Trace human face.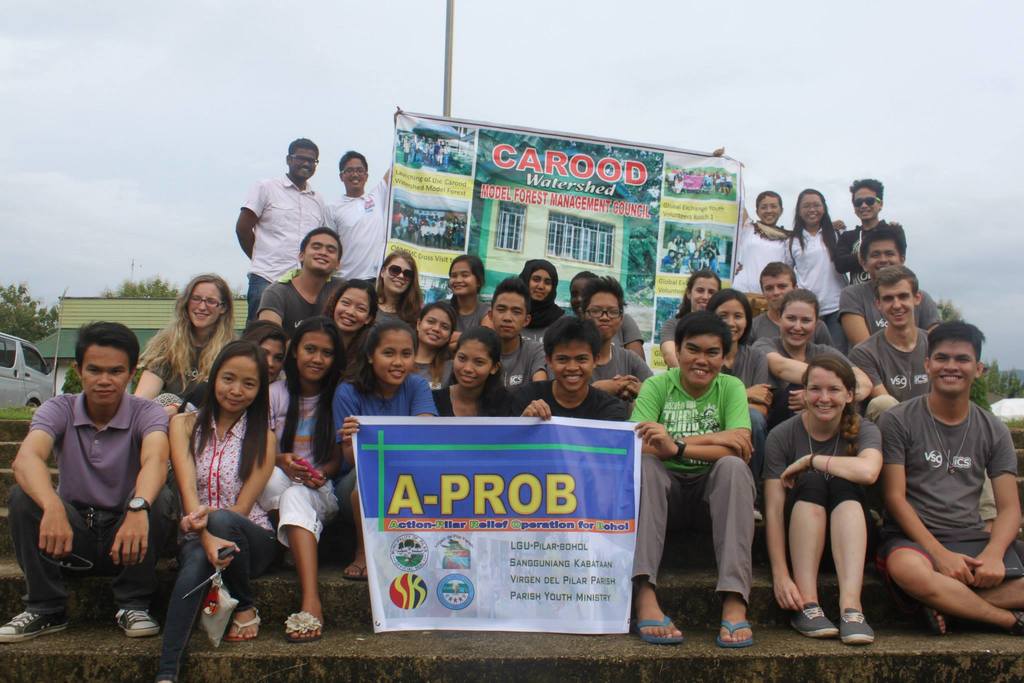
Traced to {"left": 678, "top": 335, "right": 721, "bottom": 387}.
